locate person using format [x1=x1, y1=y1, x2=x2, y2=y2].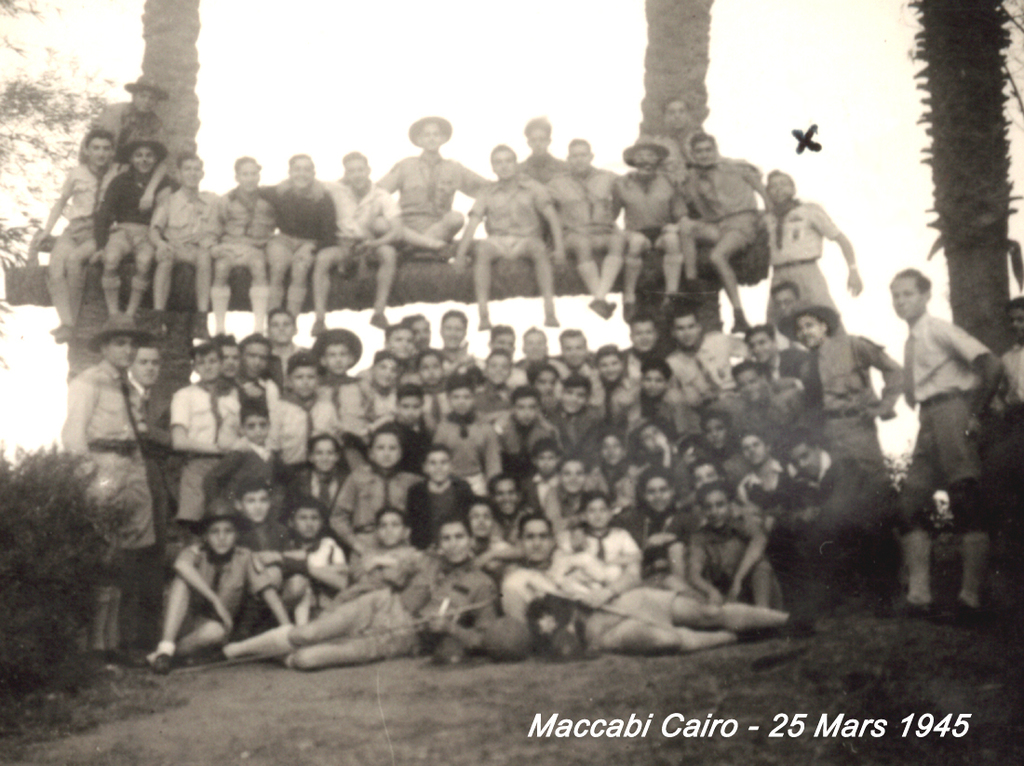
[x1=295, y1=153, x2=407, y2=334].
